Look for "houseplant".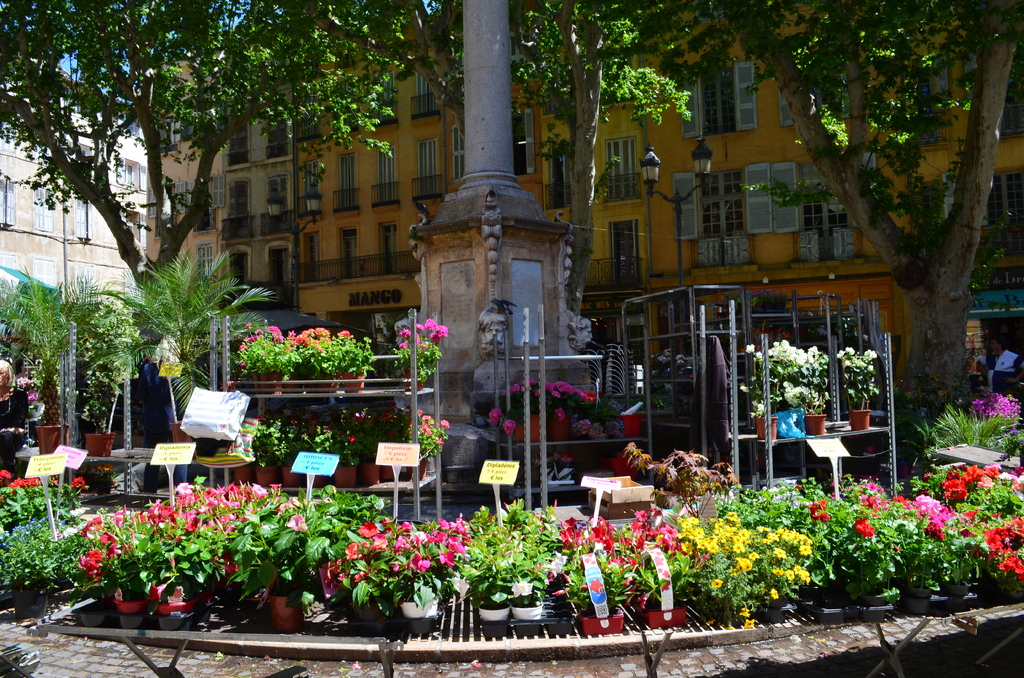
Found: 110 243 274 446.
